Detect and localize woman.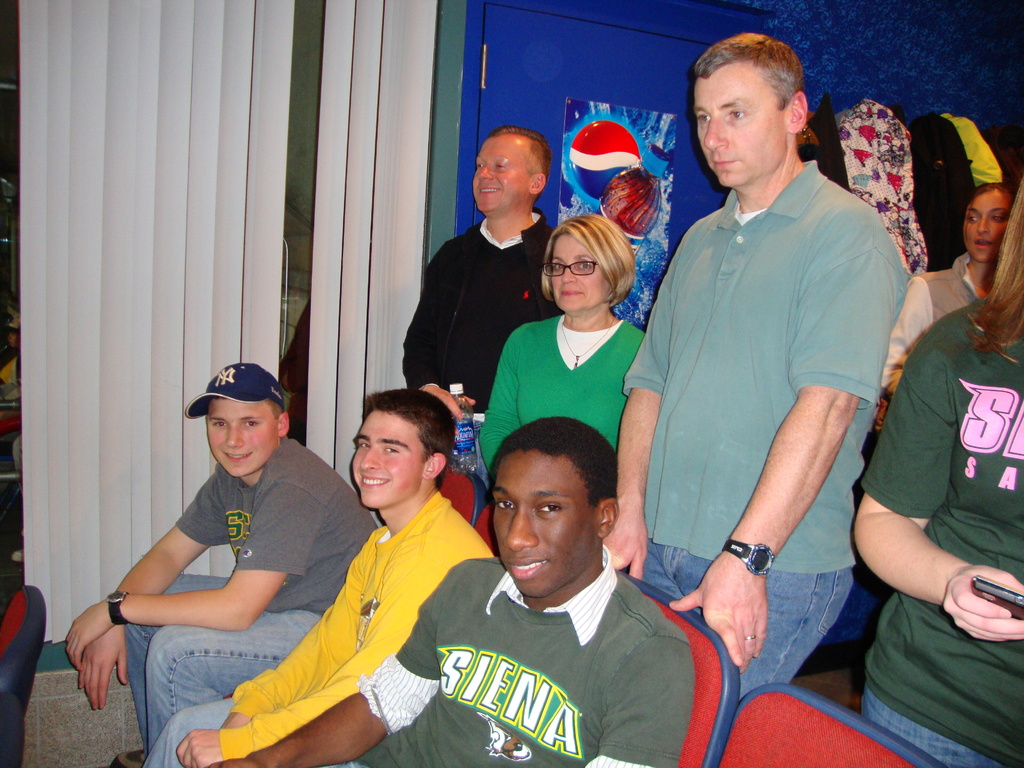
Localized at <box>875,176,1014,399</box>.
